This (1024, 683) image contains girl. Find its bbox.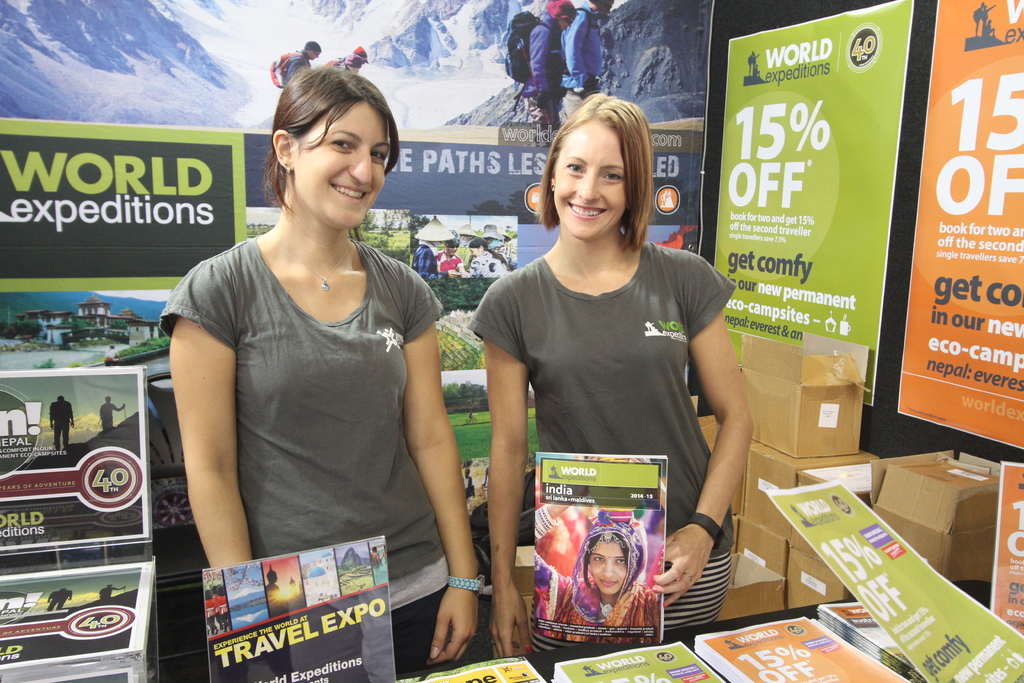
(left=469, top=92, right=756, bottom=659).
